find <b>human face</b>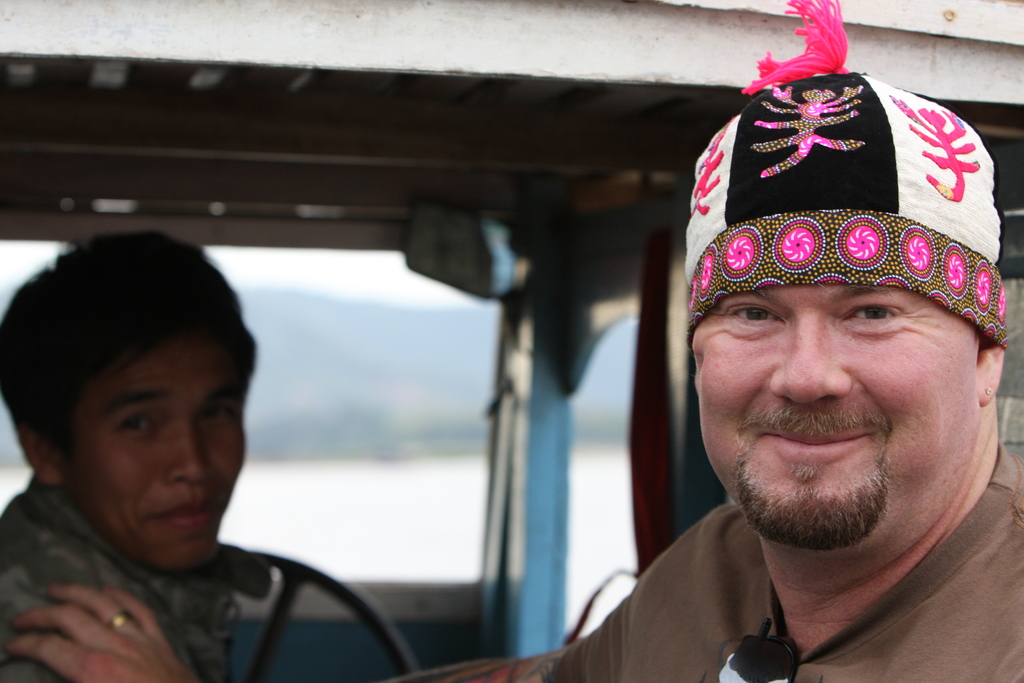
<region>691, 283, 974, 545</region>
